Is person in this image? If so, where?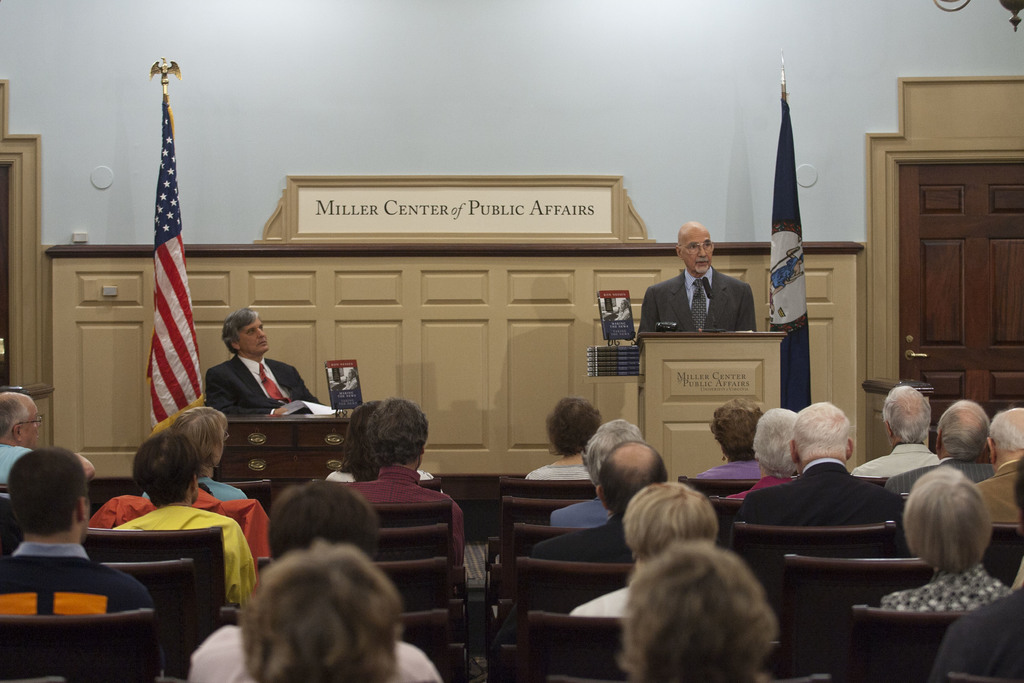
Yes, at locate(188, 470, 447, 682).
